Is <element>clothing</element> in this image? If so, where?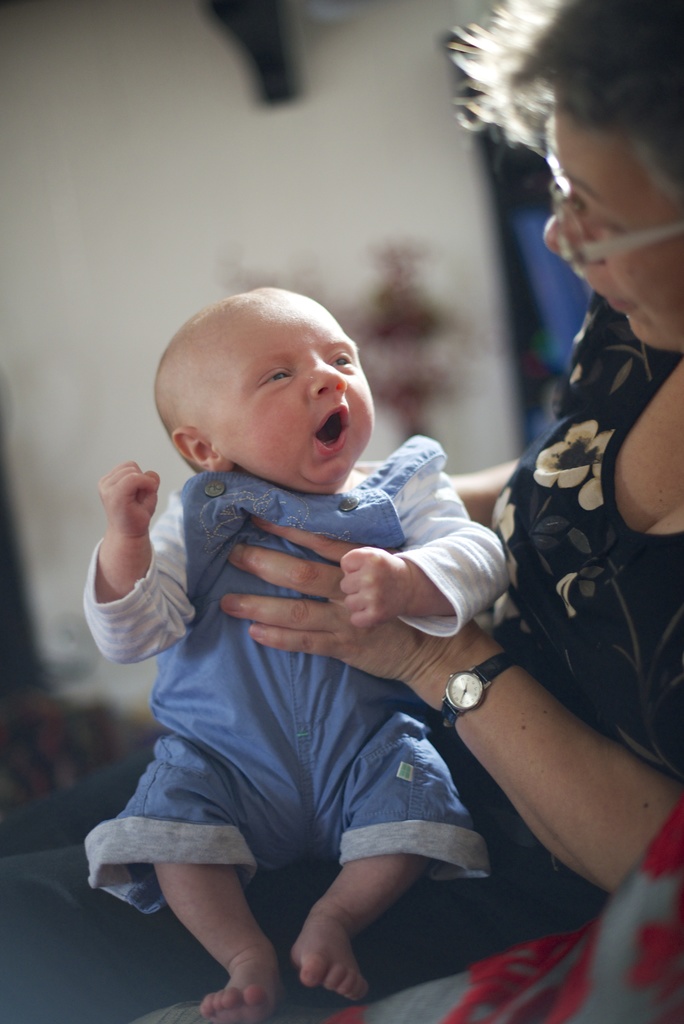
Yes, at detection(0, 286, 683, 1023).
